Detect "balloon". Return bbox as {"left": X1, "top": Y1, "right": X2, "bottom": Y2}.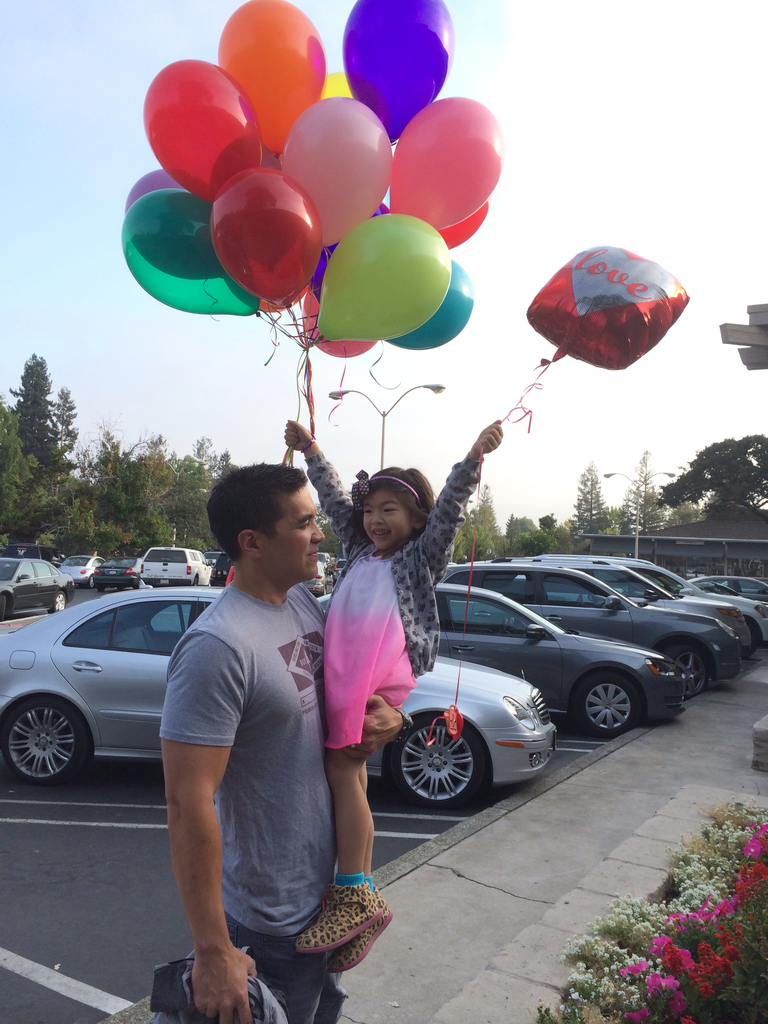
{"left": 208, "top": 168, "right": 325, "bottom": 310}.
